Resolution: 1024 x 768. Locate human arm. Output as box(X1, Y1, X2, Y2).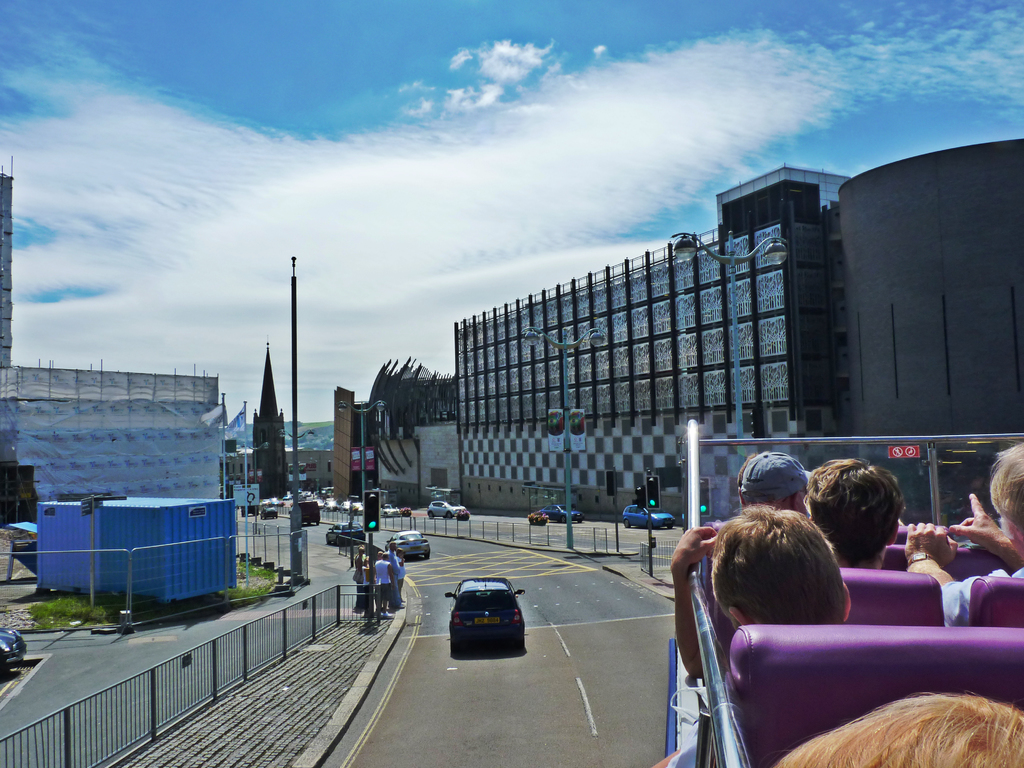
box(904, 519, 997, 627).
